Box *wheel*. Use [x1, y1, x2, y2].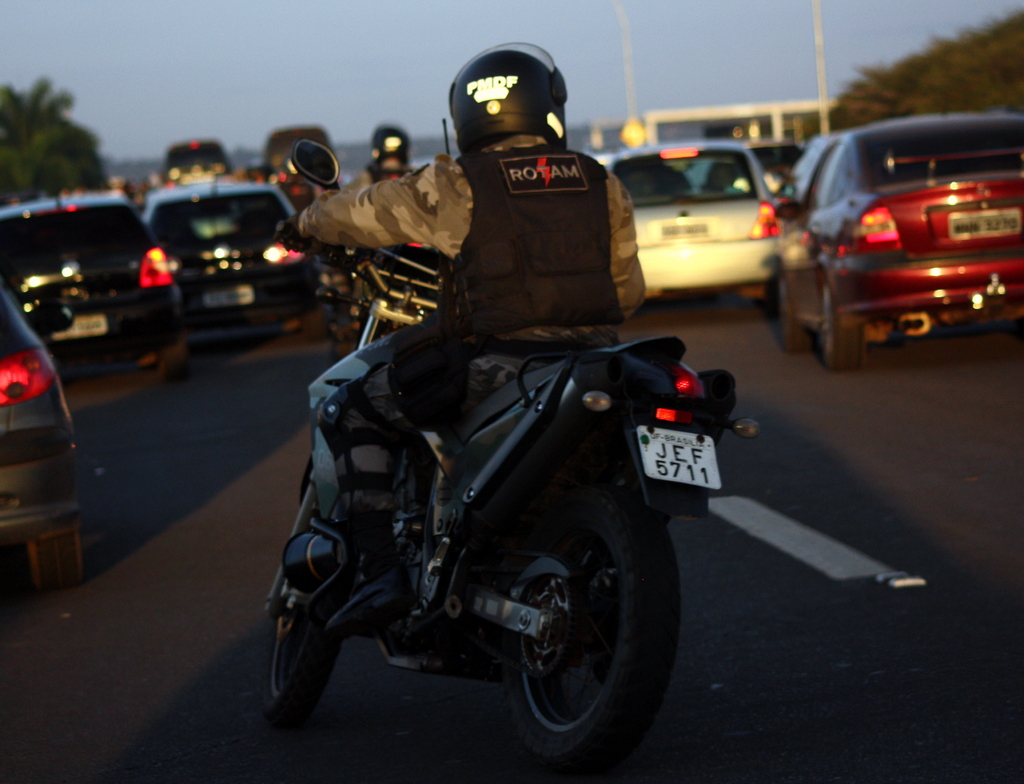
[819, 277, 864, 370].
